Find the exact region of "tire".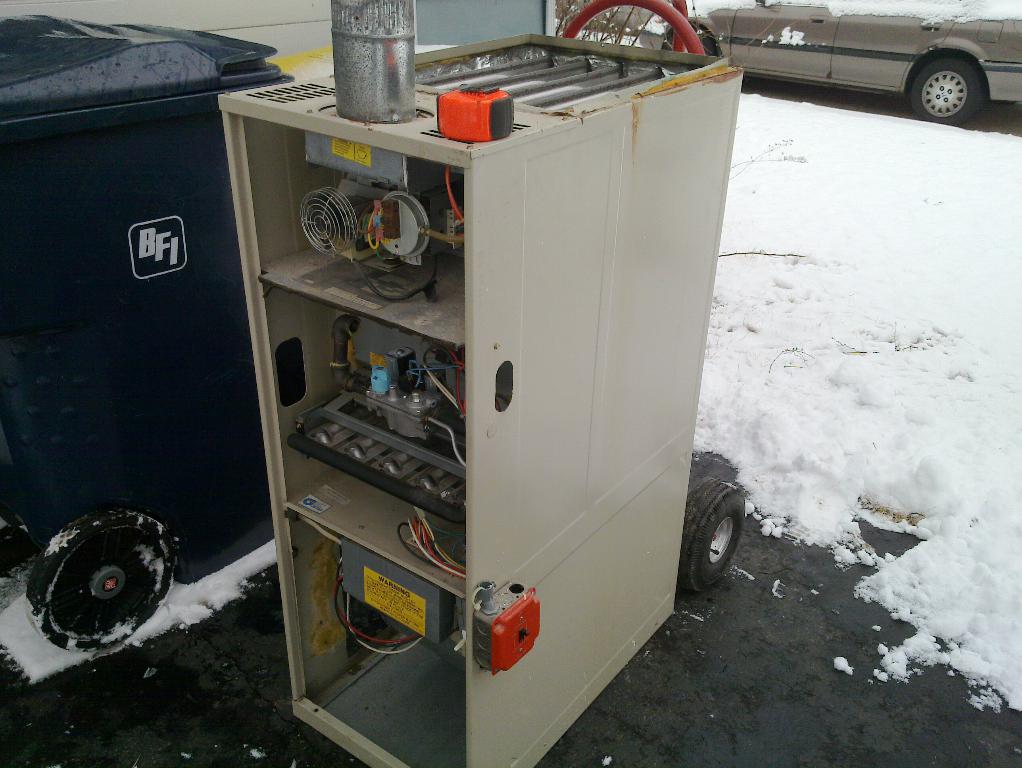
Exact region: select_region(22, 502, 177, 663).
